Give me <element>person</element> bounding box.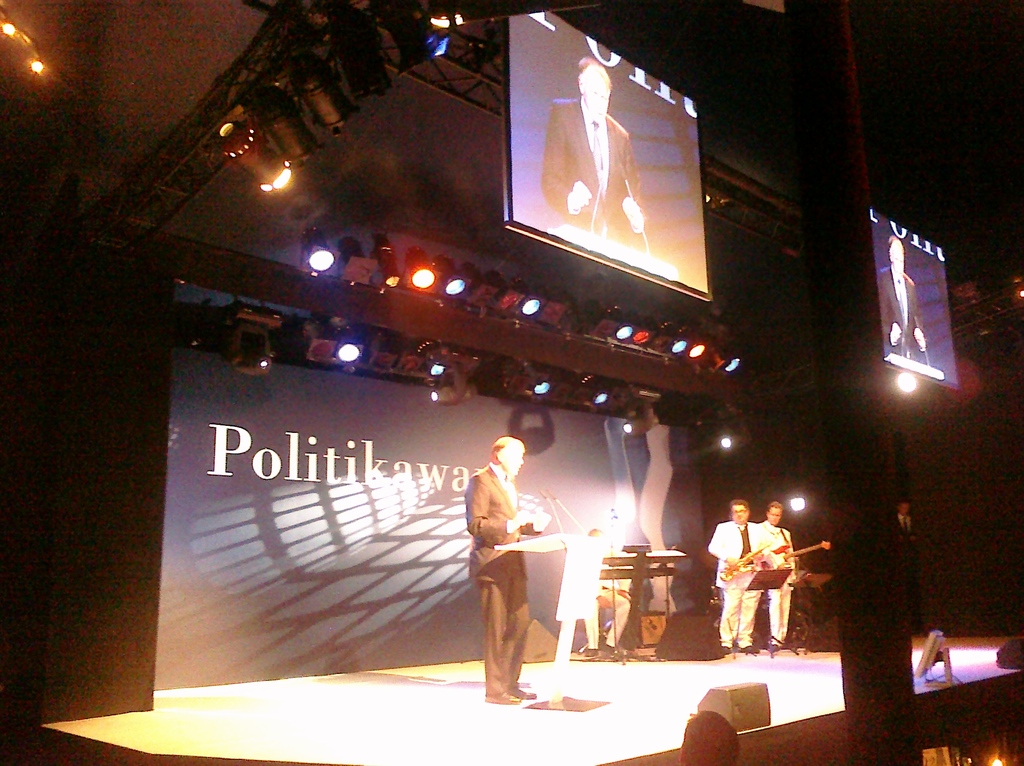
bbox=(709, 496, 763, 656).
